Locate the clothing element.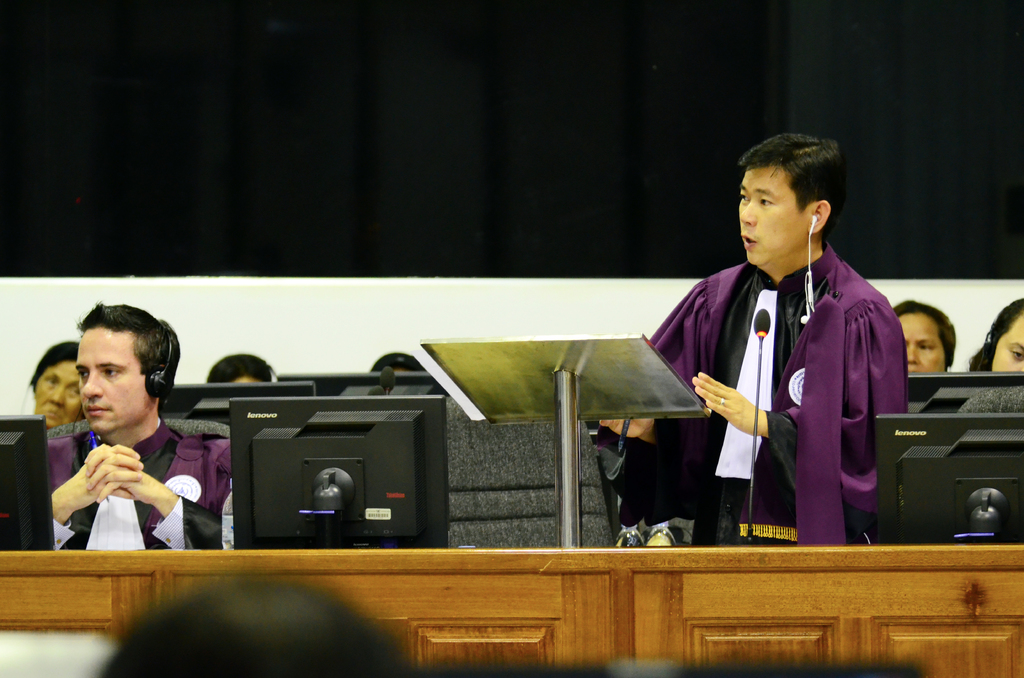
Element bbox: crop(45, 421, 234, 552).
